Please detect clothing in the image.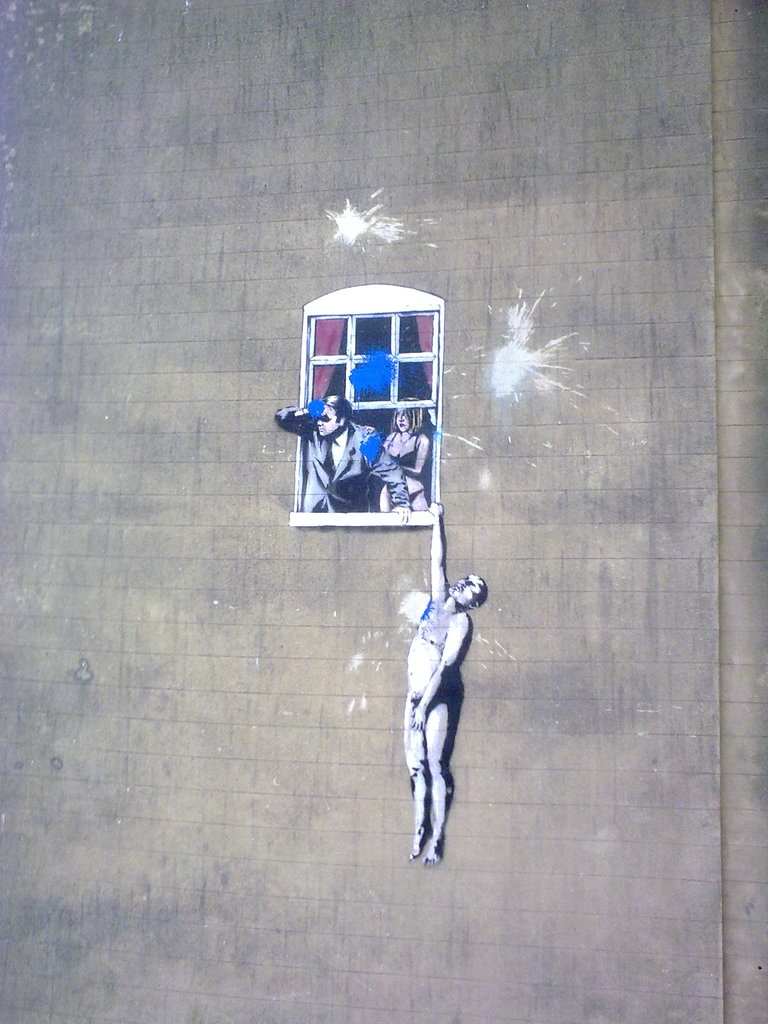
detection(272, 406, 408, 515).
